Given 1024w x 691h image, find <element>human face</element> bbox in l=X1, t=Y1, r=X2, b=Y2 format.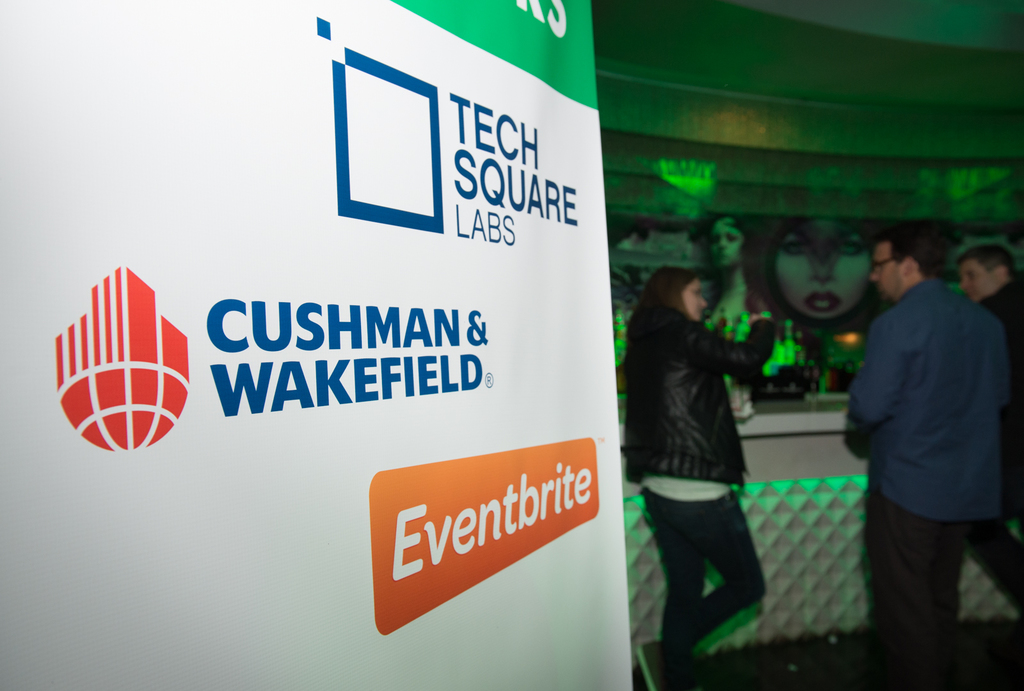
l=772, t=234, r=872, b=319.
